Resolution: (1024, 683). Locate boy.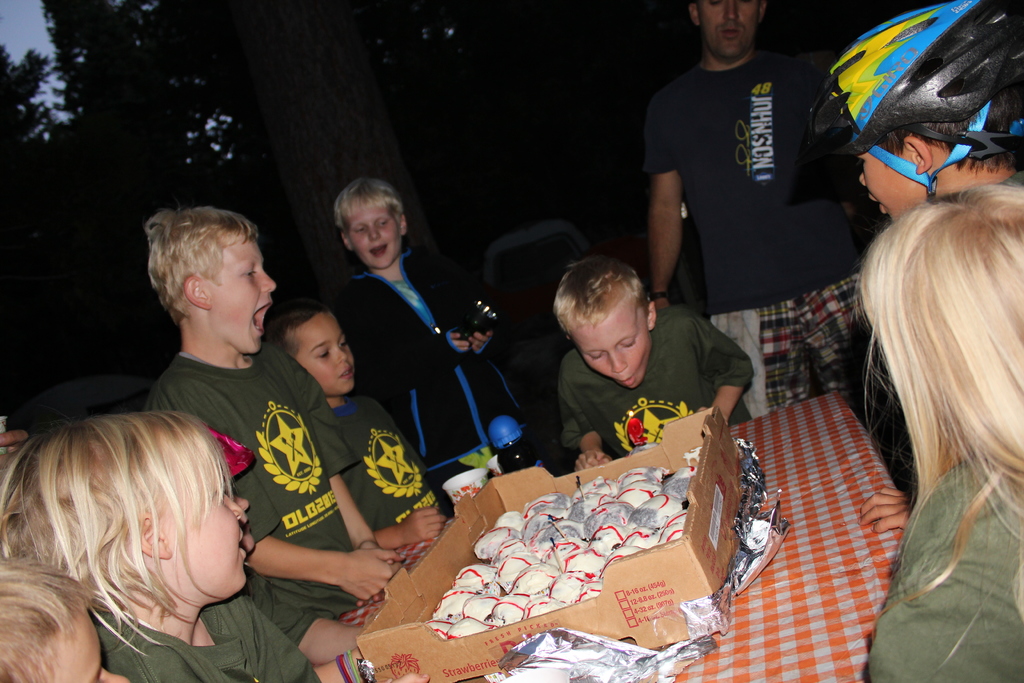
330/177/532/509.
